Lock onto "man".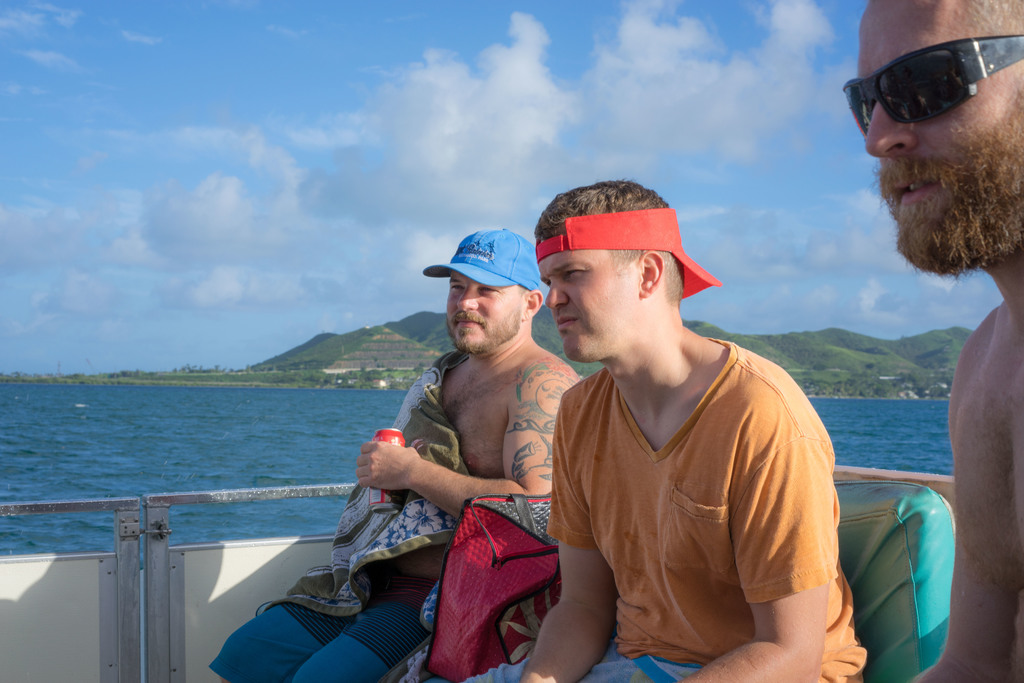
Locked: <region>838, 0, 1023, 682</region>.
